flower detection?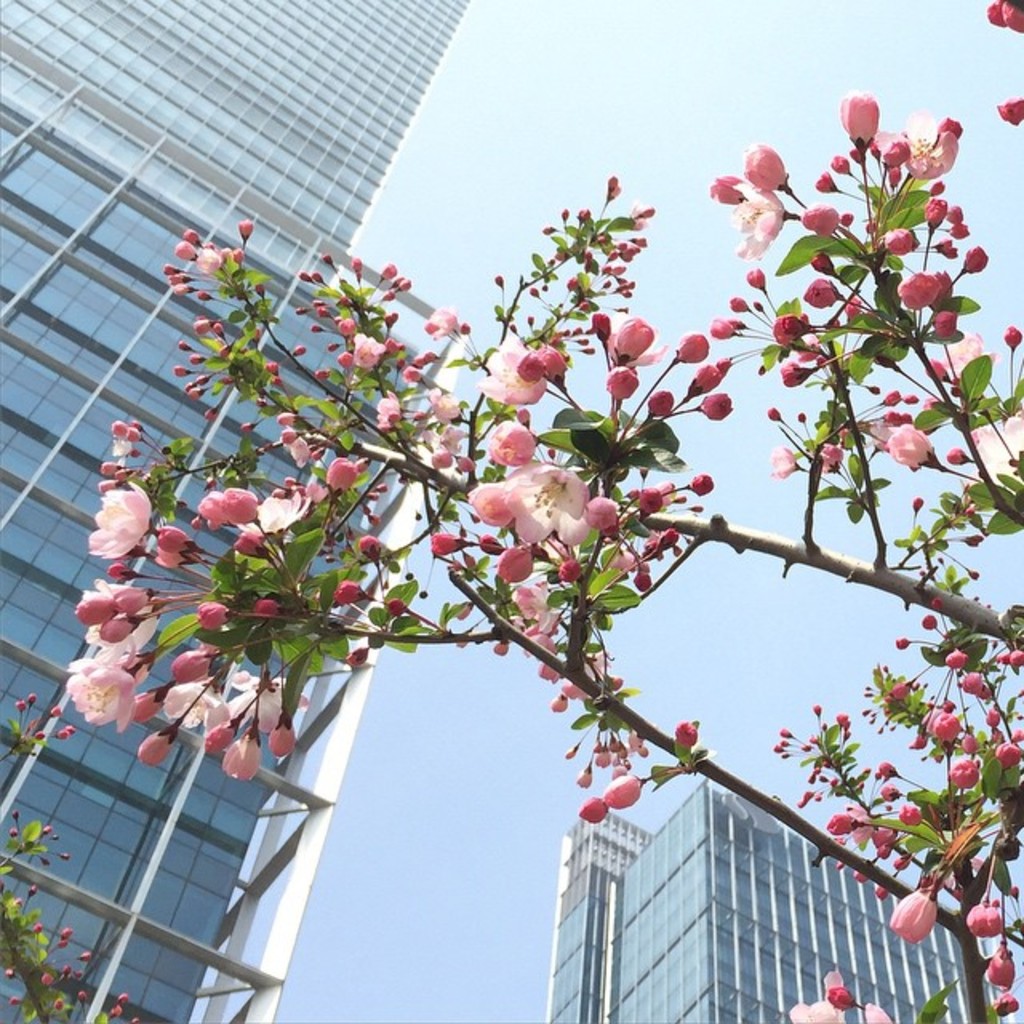
detection(861, 1002, 893, 1022)
